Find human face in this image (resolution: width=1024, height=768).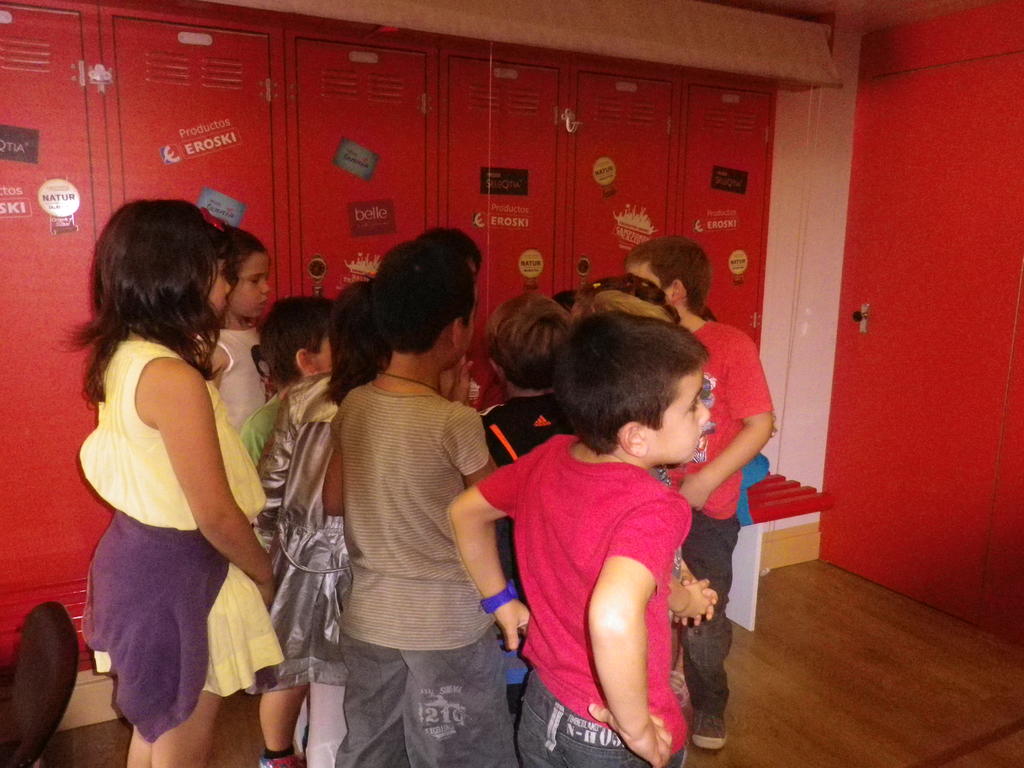
[x1=225, y1=250, x2=274, y2=322].
